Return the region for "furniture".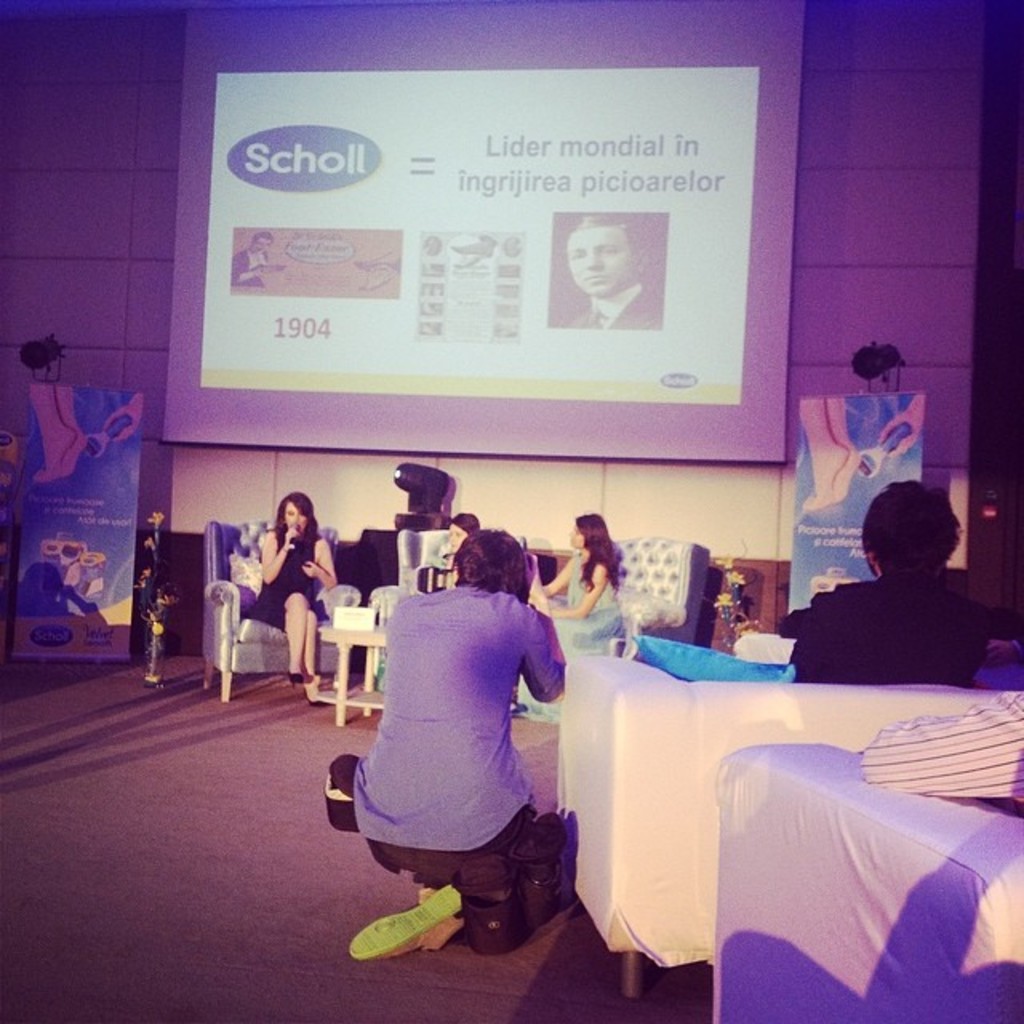
[714,742,1022,1022].
